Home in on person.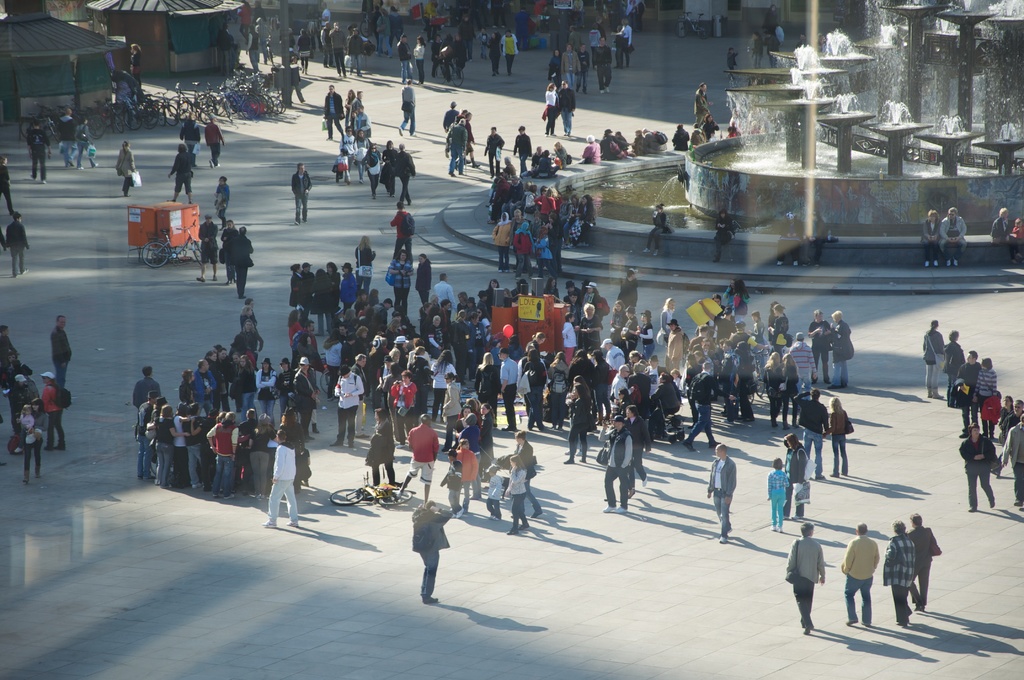
Homed in at (left=387, top=371, right=416, bottom=421).
